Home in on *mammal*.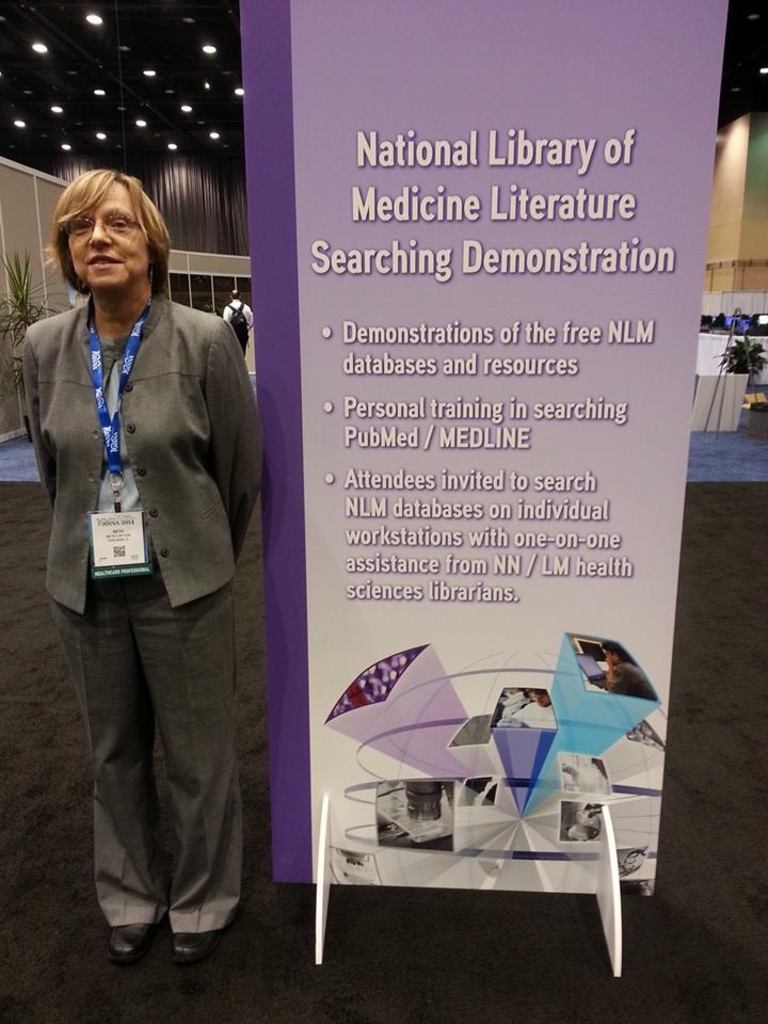
Homed in at (left=509, top=688, right=555, bottom=733).
